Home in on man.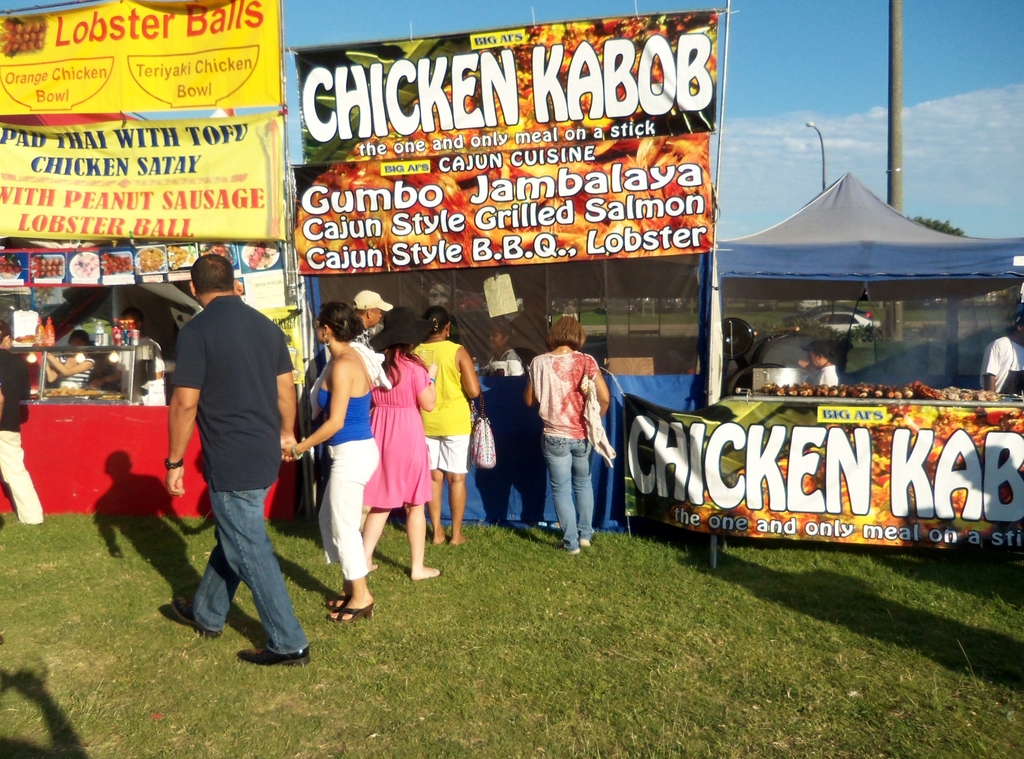
Homed in at detection(985, 315, 1023, 404).
